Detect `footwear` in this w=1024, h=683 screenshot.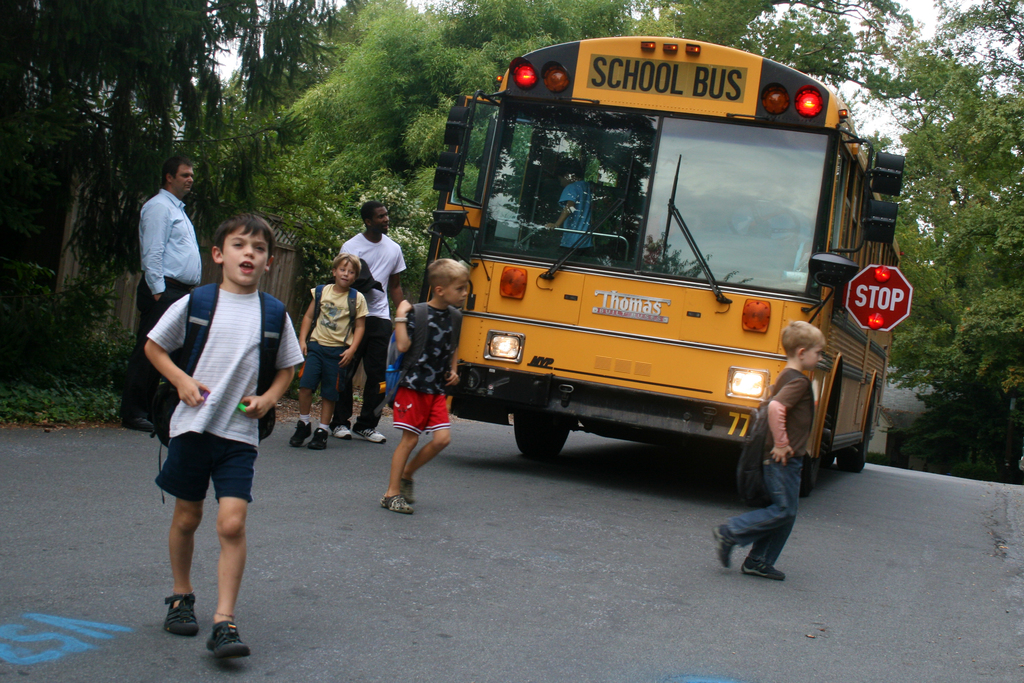
Detection: detection(333, 425, 352, 437).
